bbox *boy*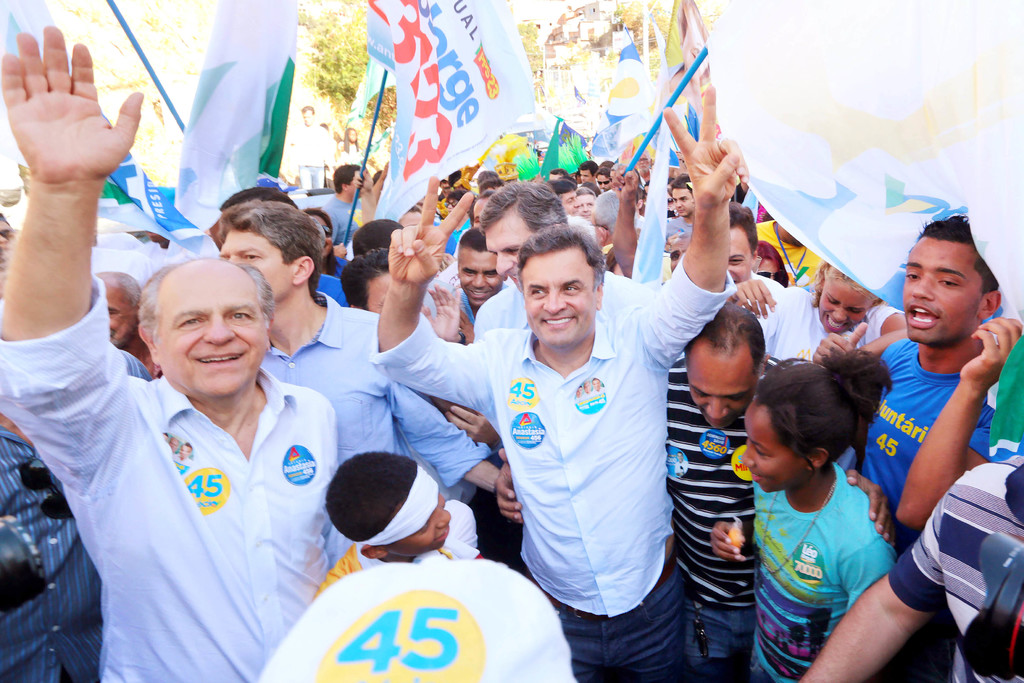
select_region(455, 226, 502, 342)
